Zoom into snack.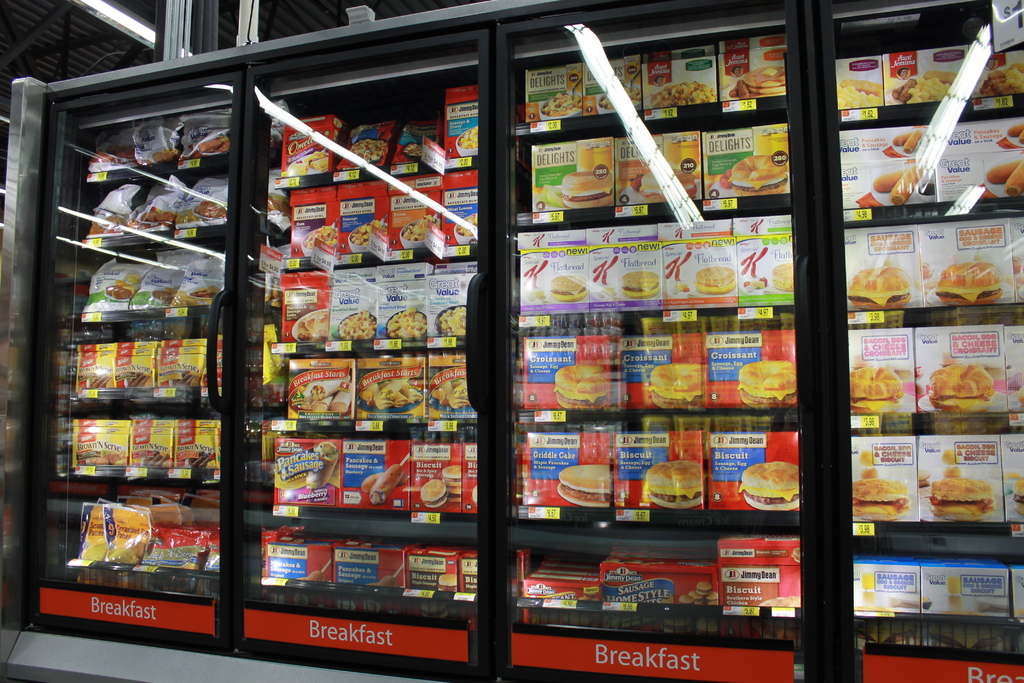
Zoom target: (x1=554, y1=368, x2=609, y2=410).
